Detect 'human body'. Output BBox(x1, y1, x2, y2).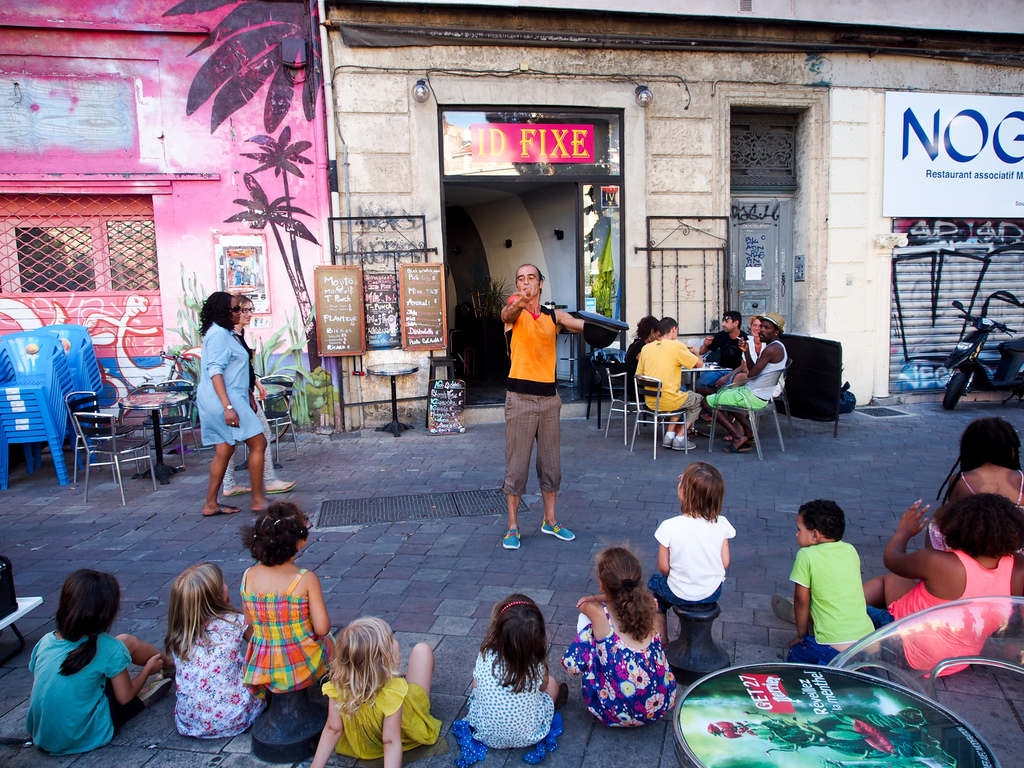
BBox(625, 312, 705, 463).
